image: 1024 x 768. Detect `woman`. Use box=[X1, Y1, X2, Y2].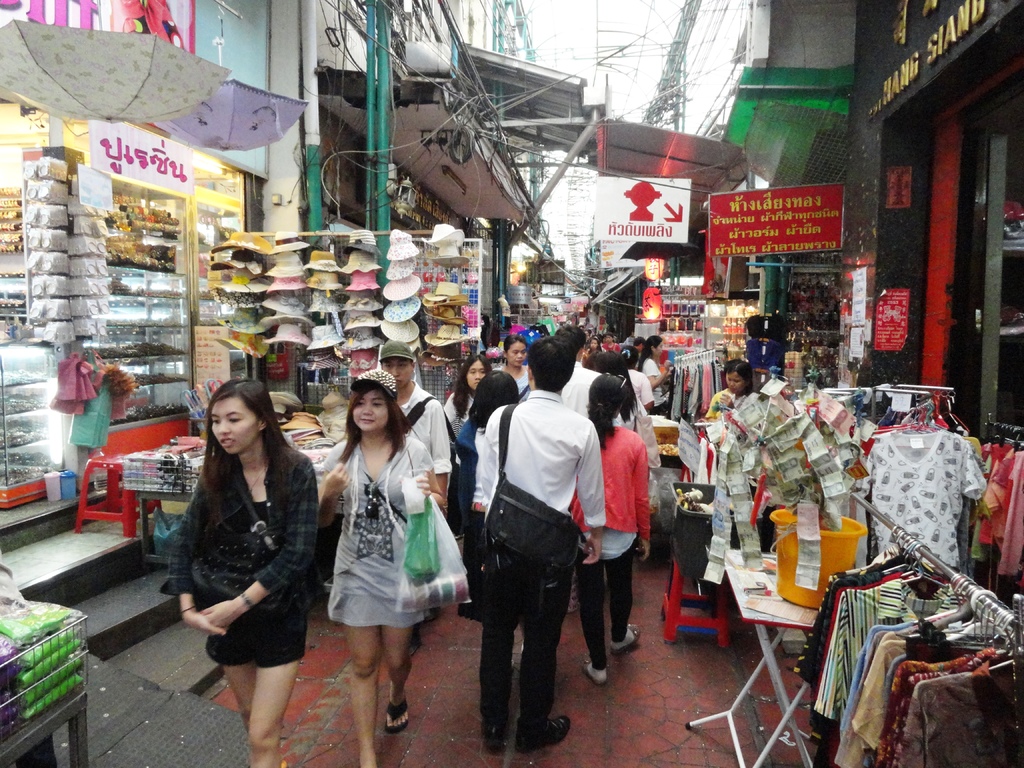
box=[164, 362, 319, 766].
